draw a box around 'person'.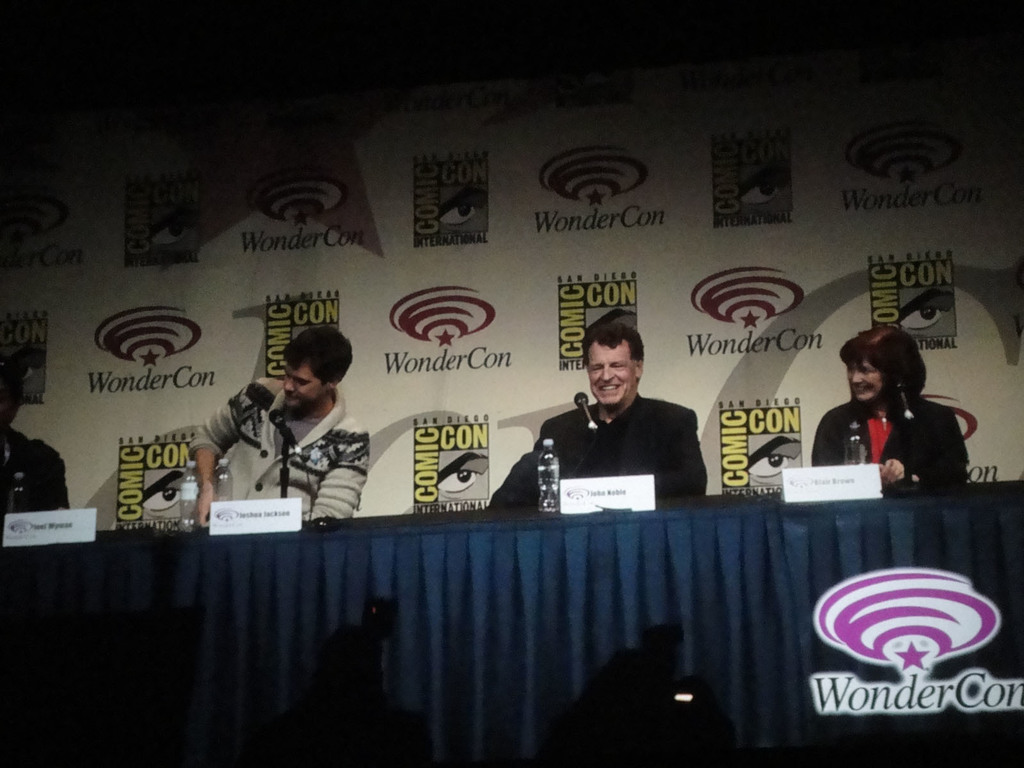
[485,319,707,508].
